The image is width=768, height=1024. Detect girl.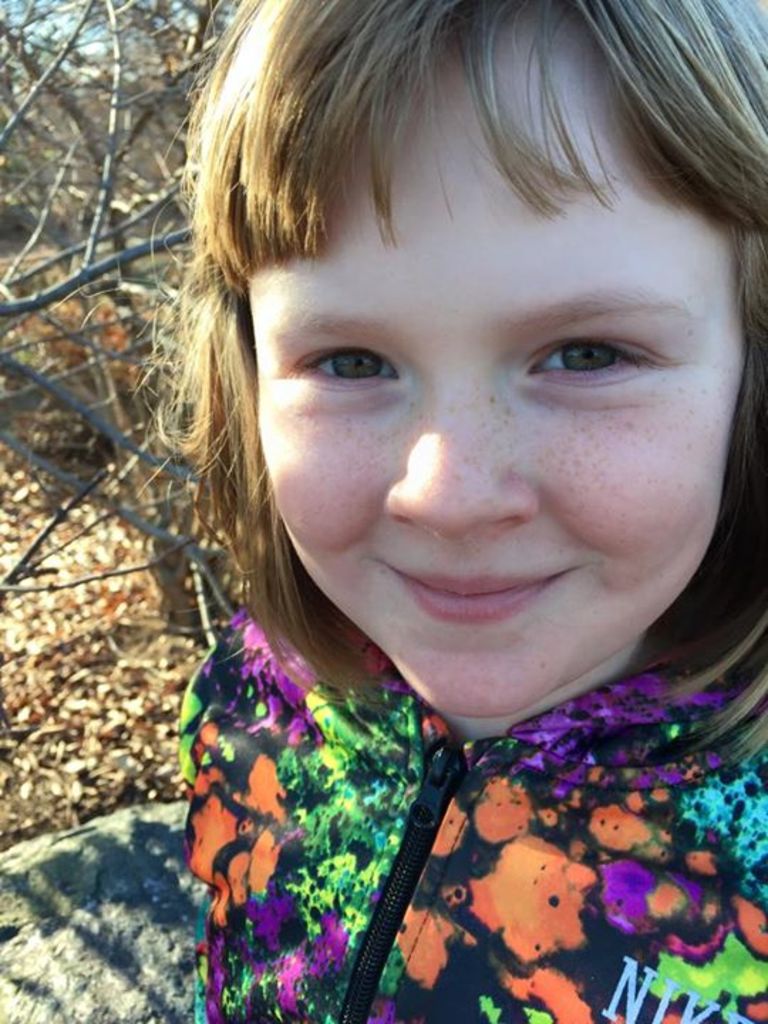
Detection: [75,0,767,1023].
